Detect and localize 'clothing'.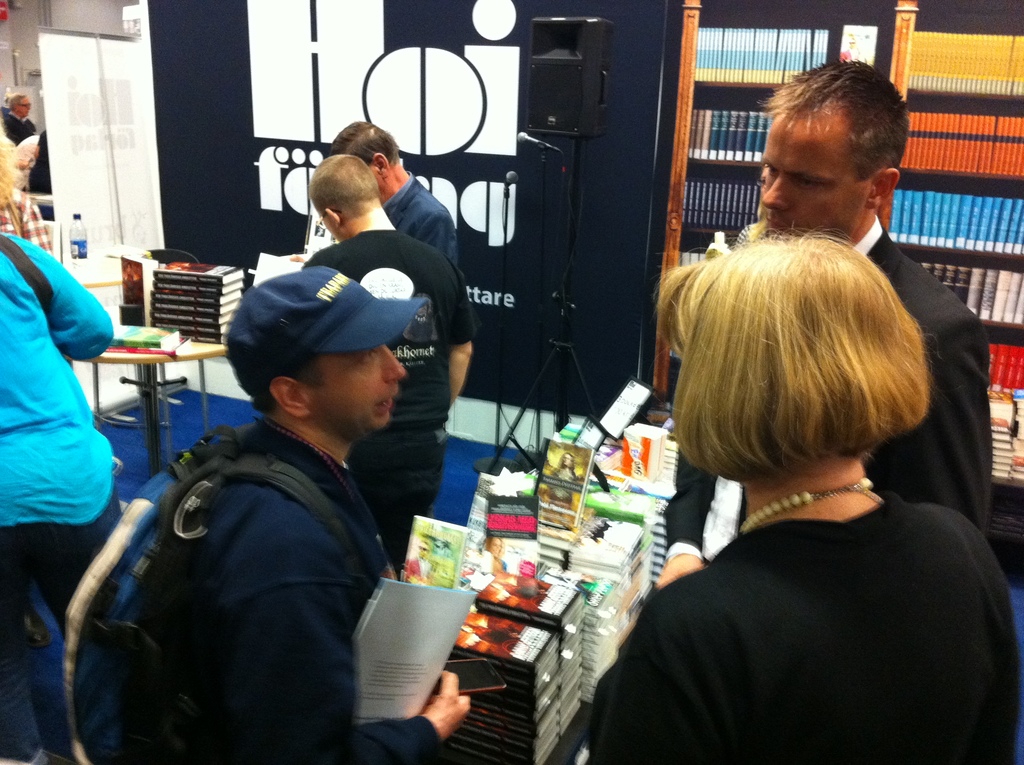
Localized at region(300, 229, 472, 421).
